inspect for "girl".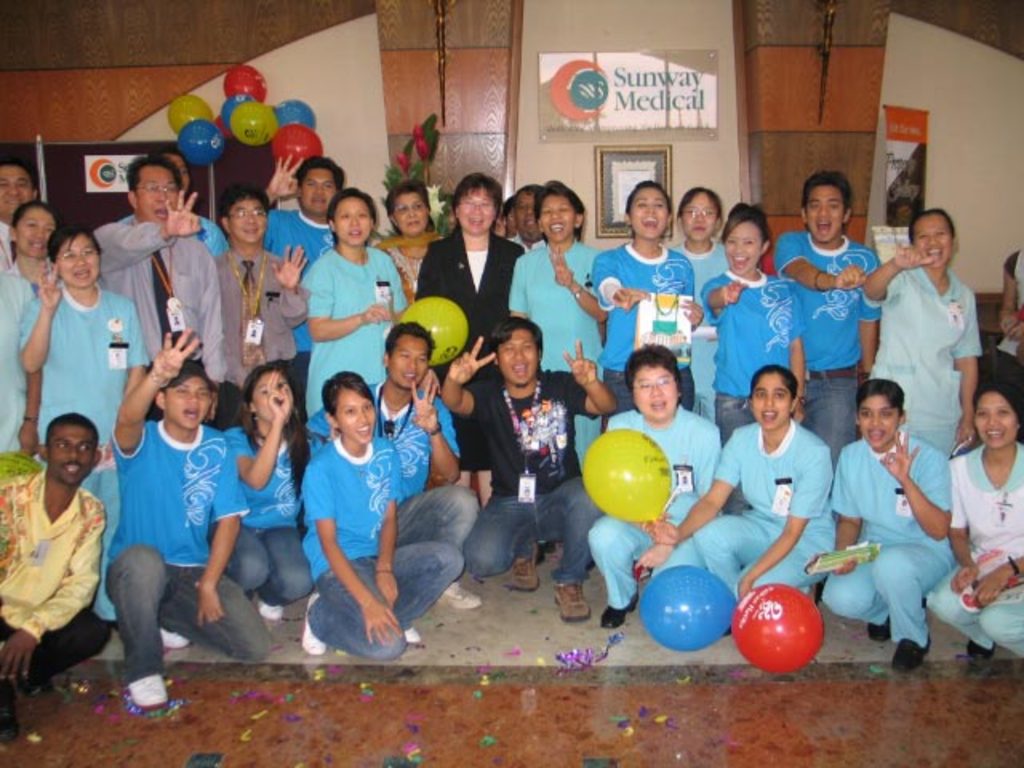
Inspection: [left=22, top=219, right=157, bottom=626].
